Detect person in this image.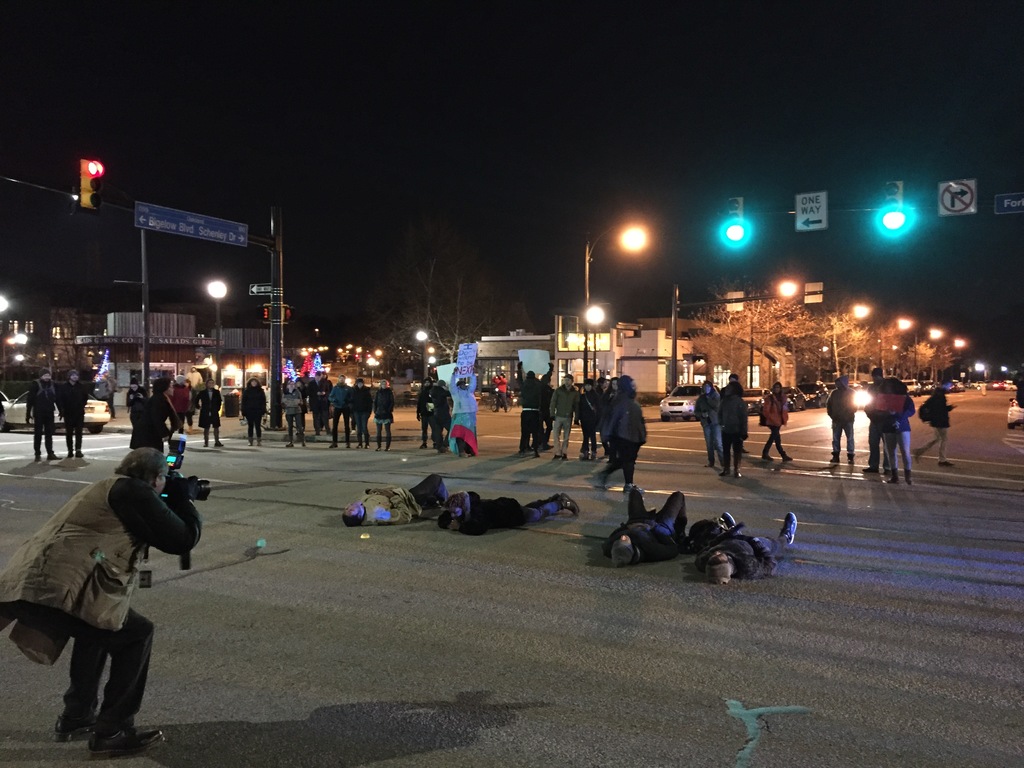
Detection: (599, 379, 607, 428).
